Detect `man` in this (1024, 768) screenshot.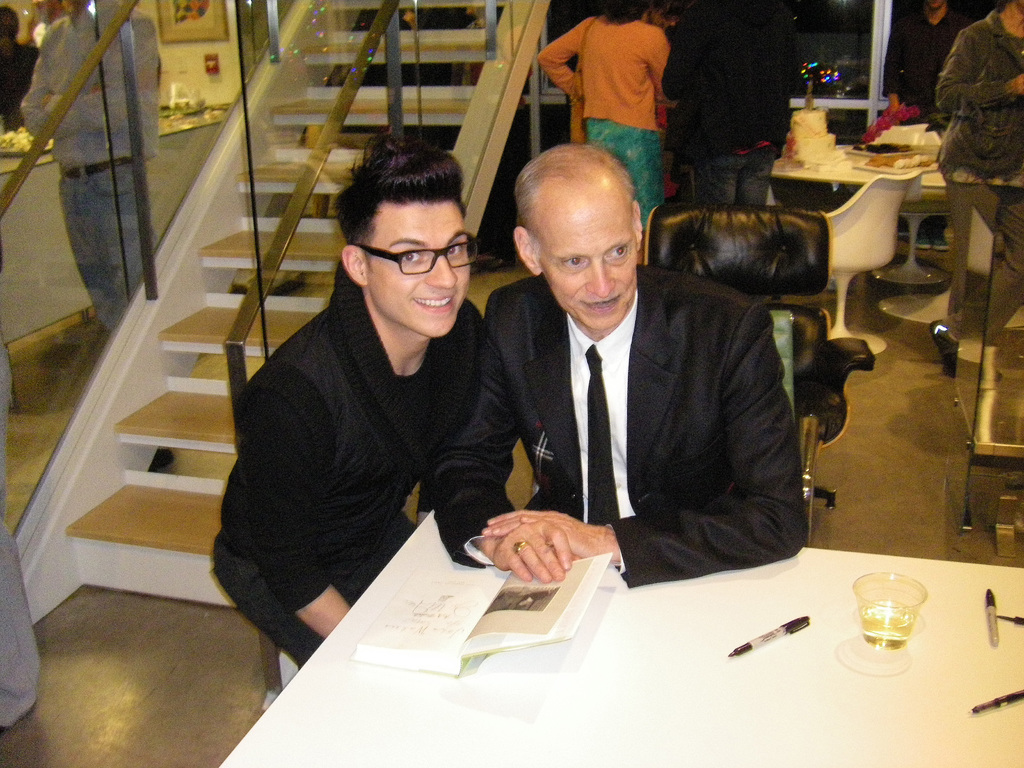
Detection: x1=18 y1=0 x2=158 y2=342.
